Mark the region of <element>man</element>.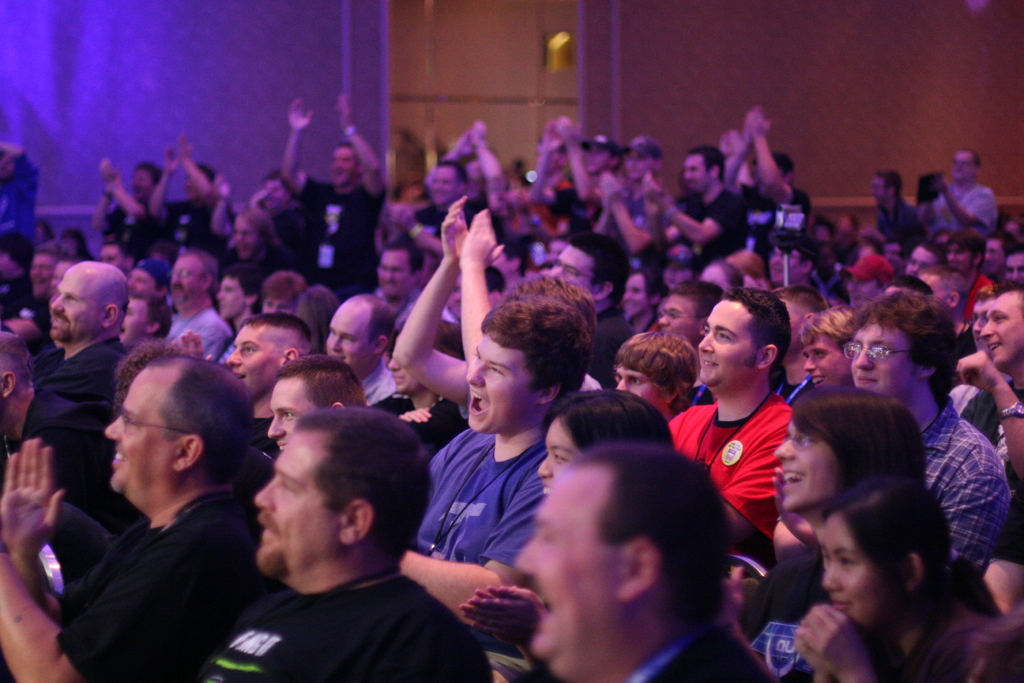
Region: 228 311 312 445.
